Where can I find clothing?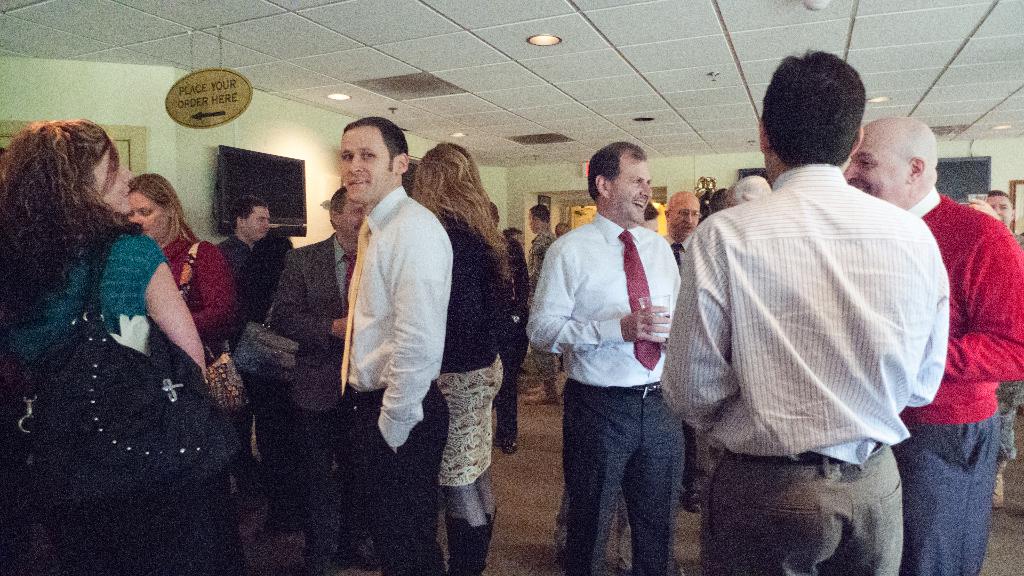
You can find it at l=902, t=200, r=1007, b=575.
